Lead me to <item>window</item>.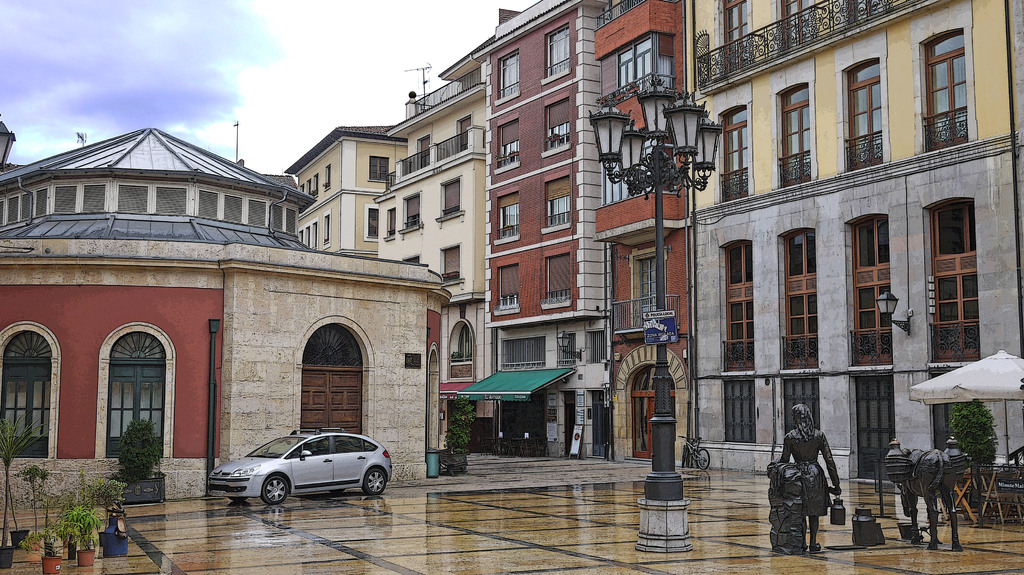
Lead to detection(771, 77, 812, 193).
